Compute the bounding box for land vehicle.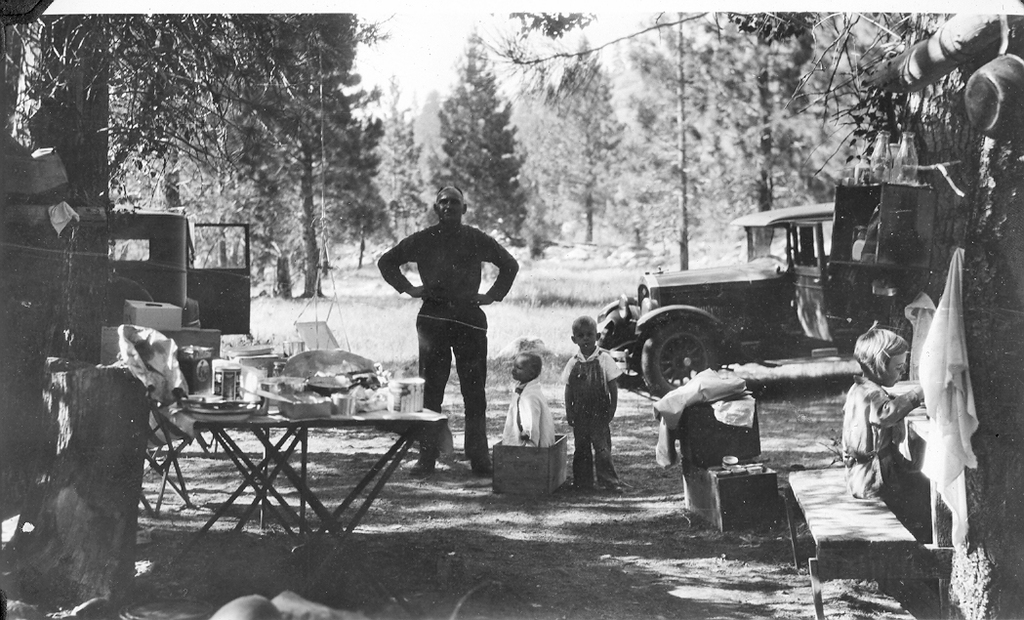
(102, 210, 251, 341).
